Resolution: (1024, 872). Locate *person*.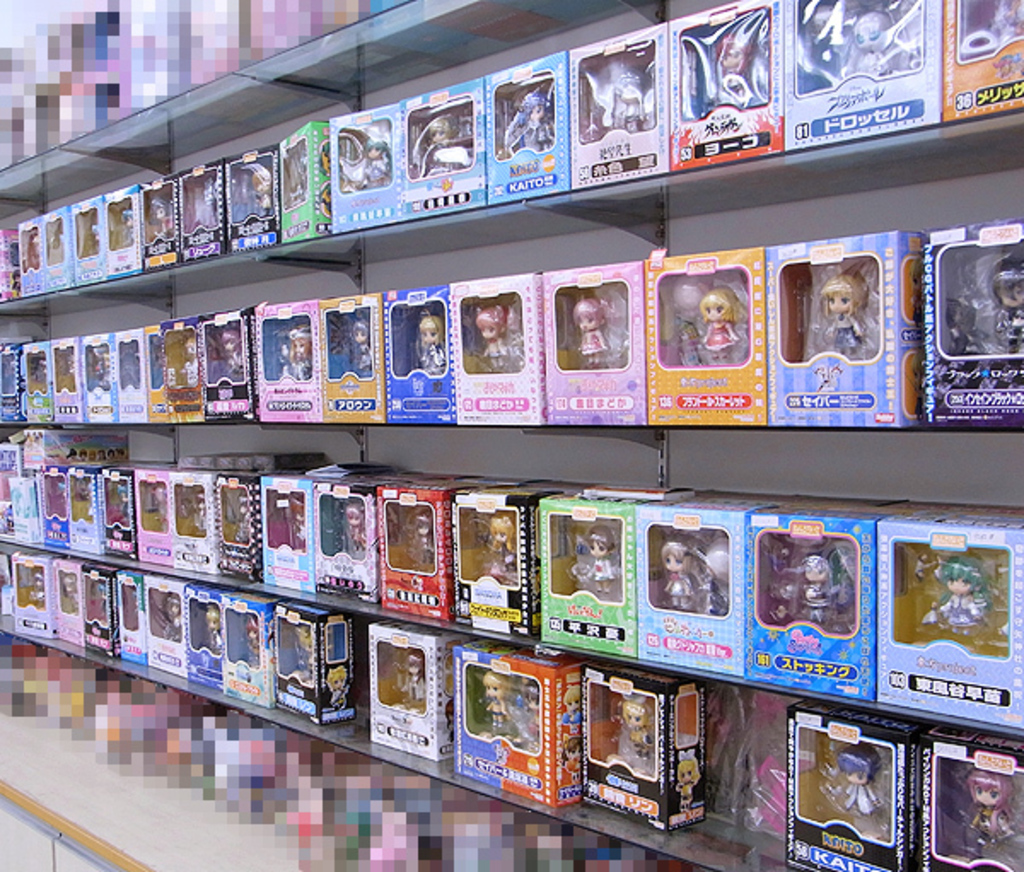
BBox(415, 321, 439, 370).
